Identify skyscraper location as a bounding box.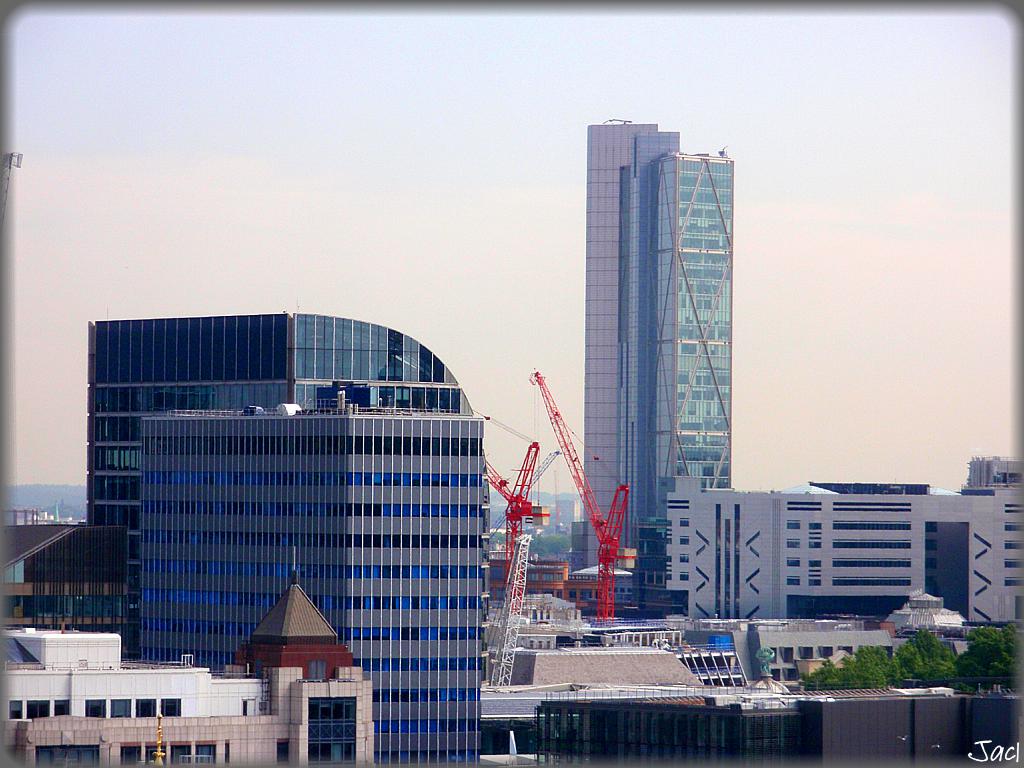
<box>547,97,745,631</box>.
